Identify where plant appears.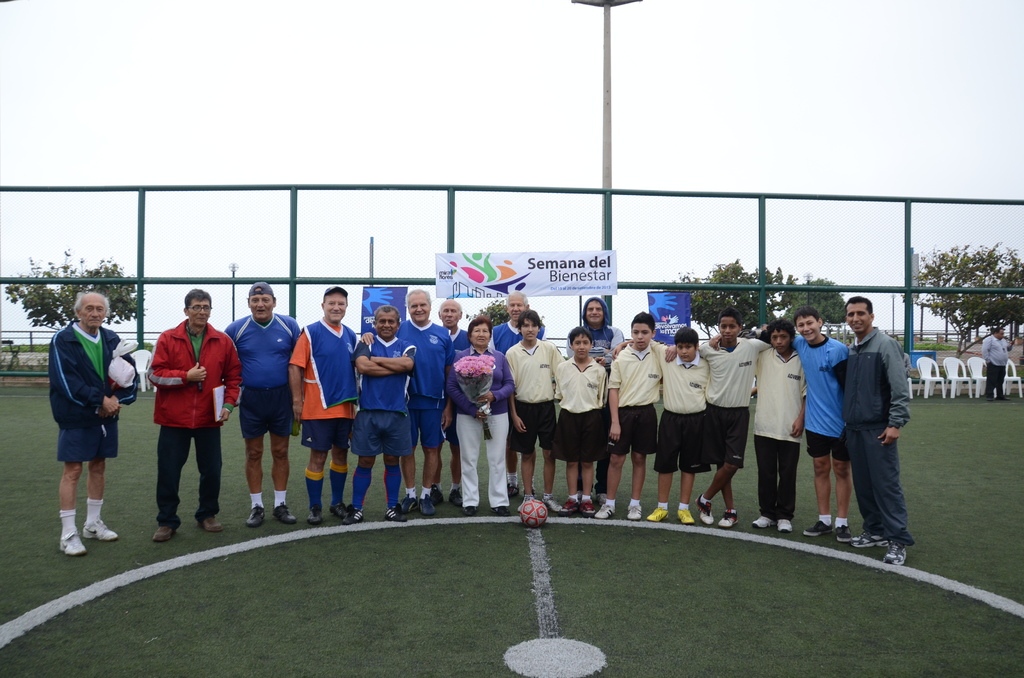
Appears at BBox(906, 239, 1023, 357).
